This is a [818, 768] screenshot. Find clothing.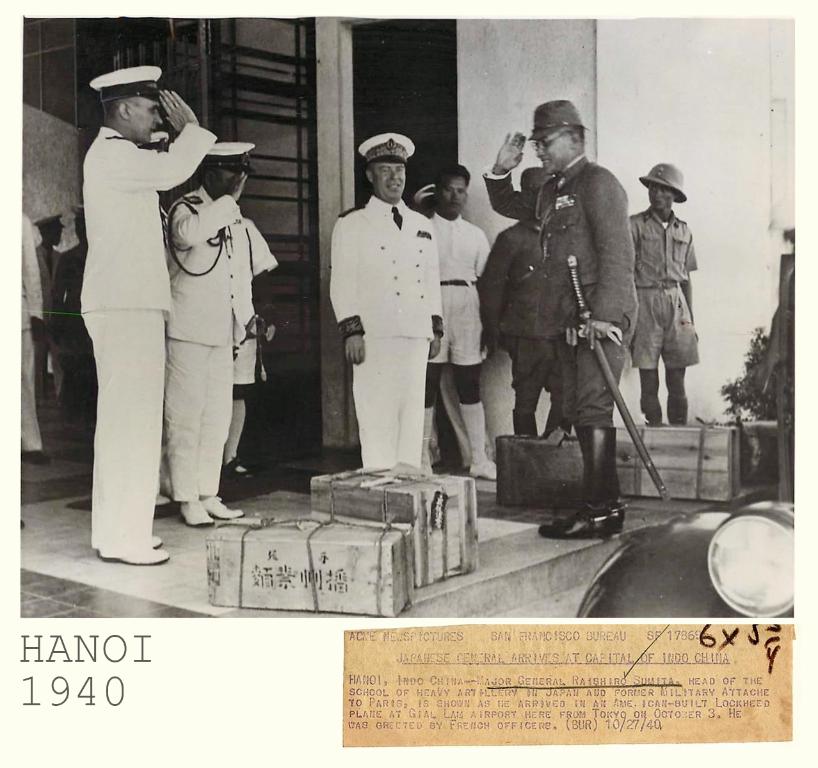
Bounding box: Rect(476, 219, 556, 422).
